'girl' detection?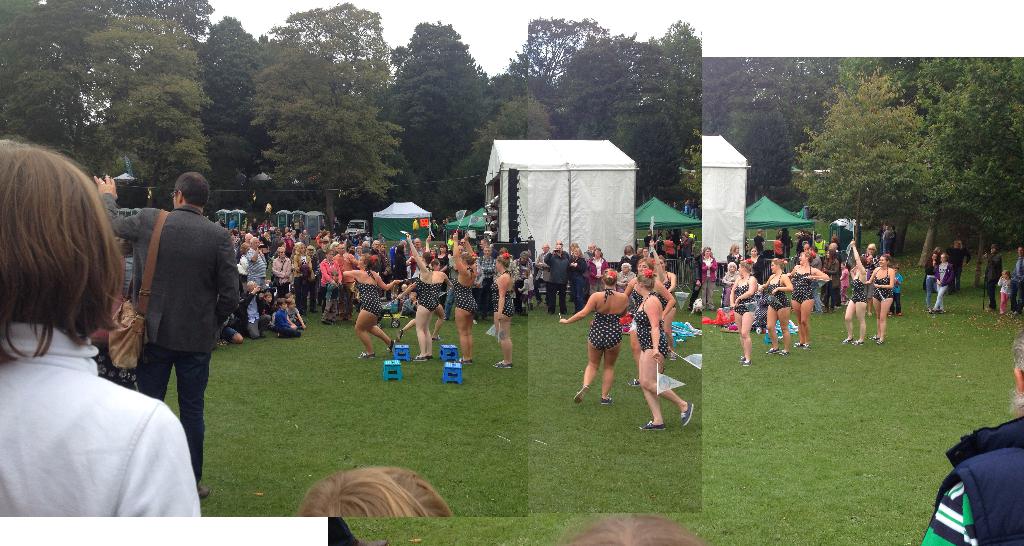
detection(294, 242, 311, 314)
